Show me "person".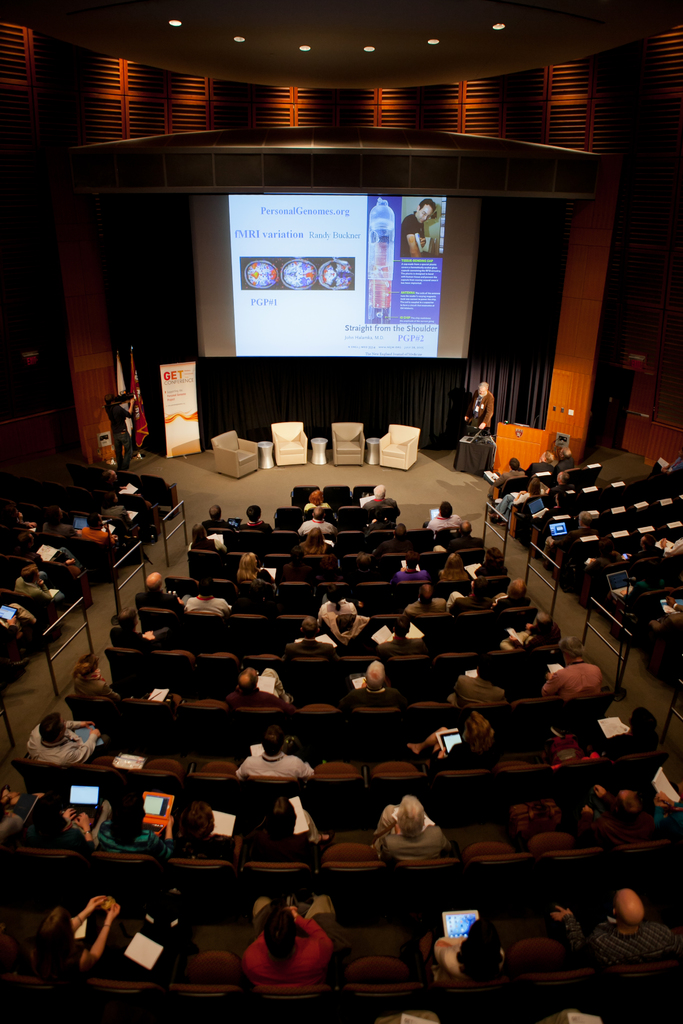
"person" is here: <region>465, 378, 495, 435</region>.
